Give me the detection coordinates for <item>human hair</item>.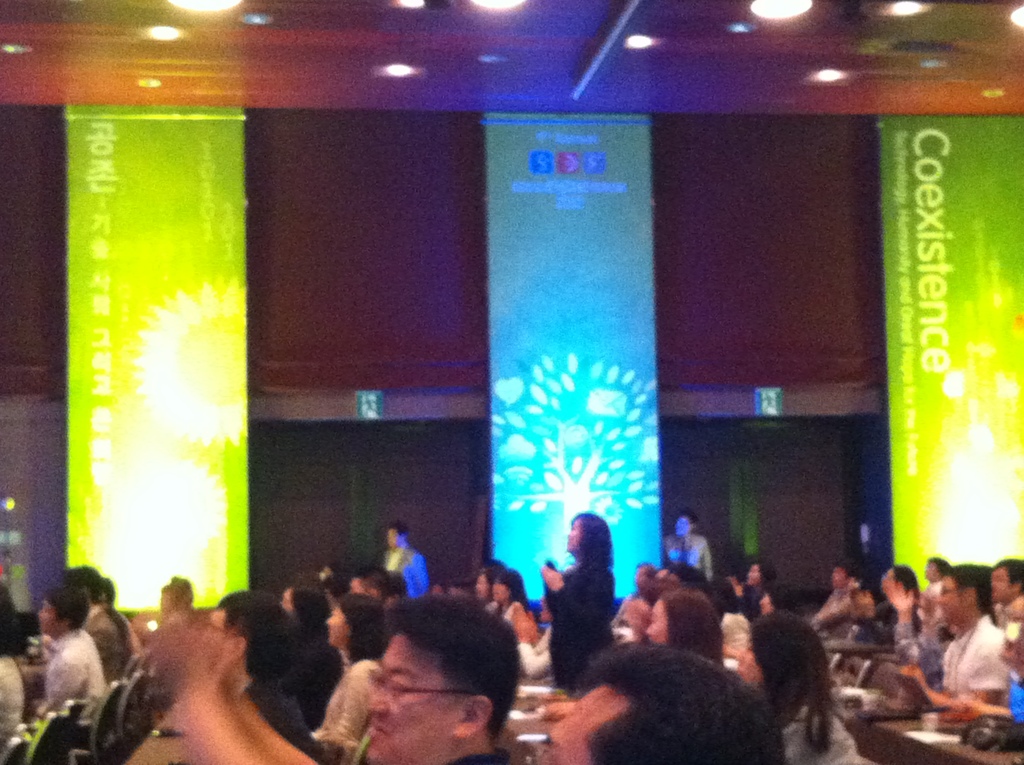
crop(891, 565, 920, 609).
